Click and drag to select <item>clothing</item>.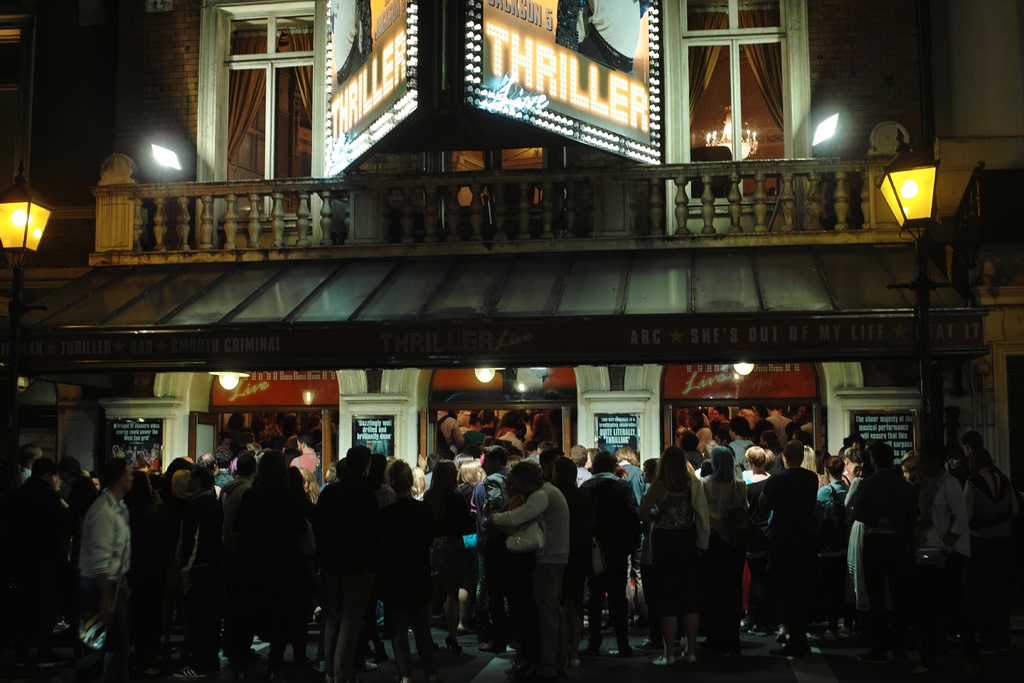
Selection: rect(545, 476, 577, 634).
